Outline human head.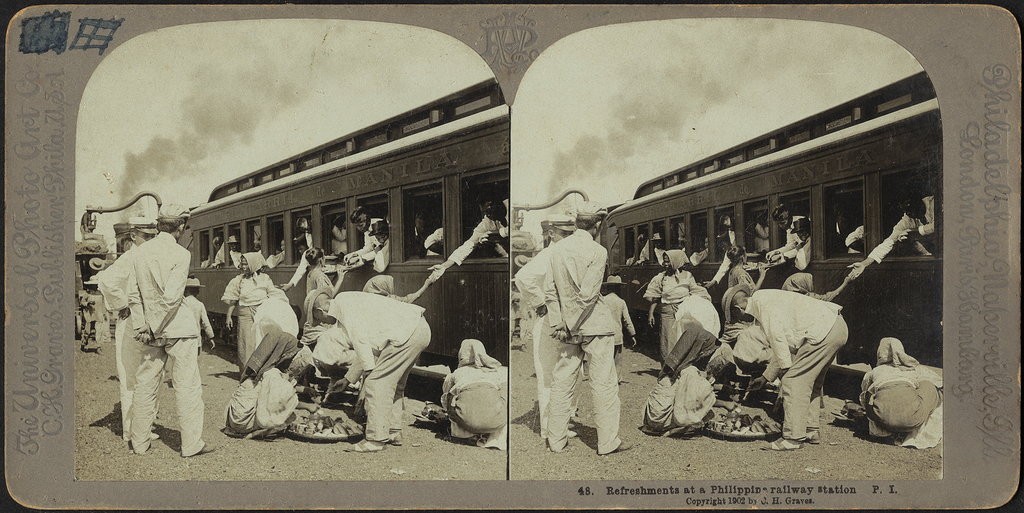
Outline: <box>771,203,794,234</box>.
